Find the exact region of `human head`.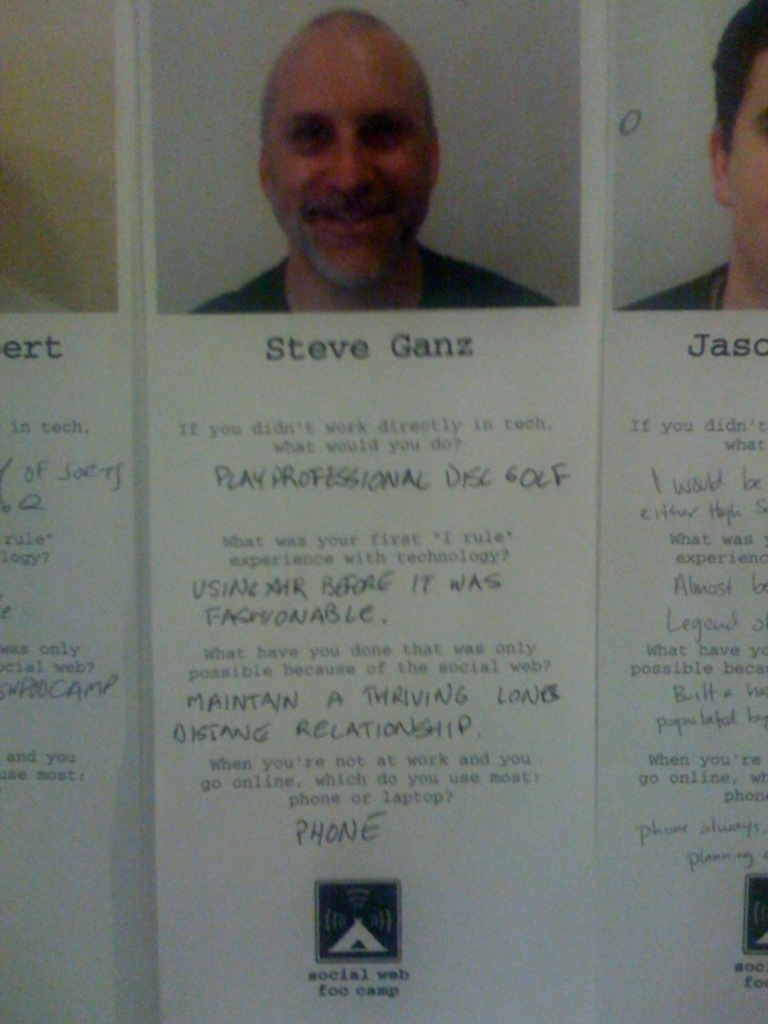
Exact region: (left=244, top=0, right=465, bottom=288).
